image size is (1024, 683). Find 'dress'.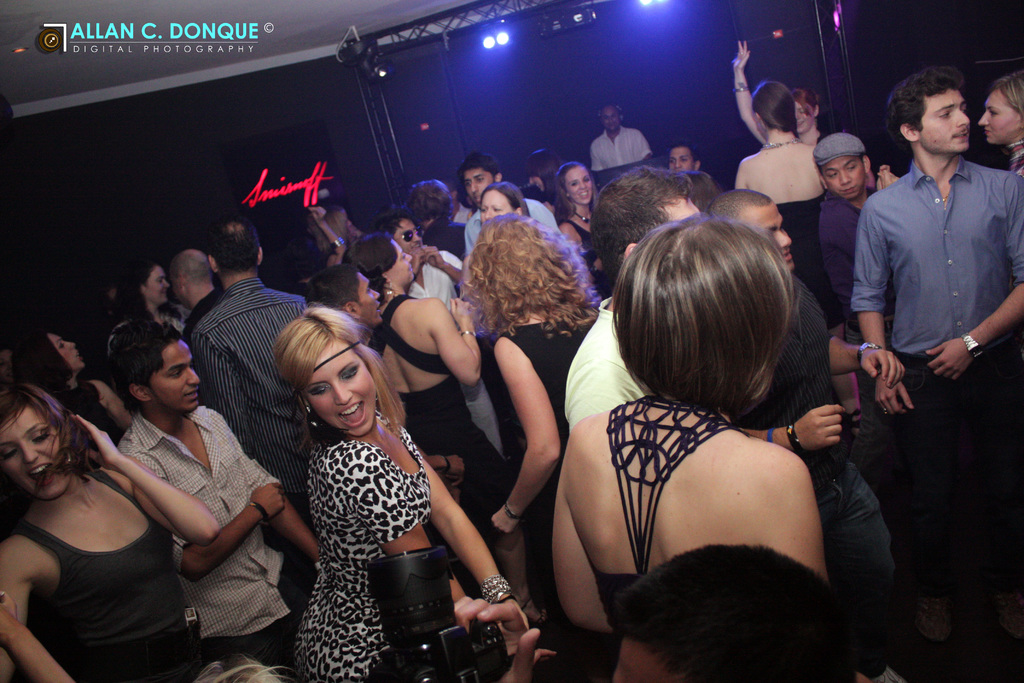
[294,408,430,682].
